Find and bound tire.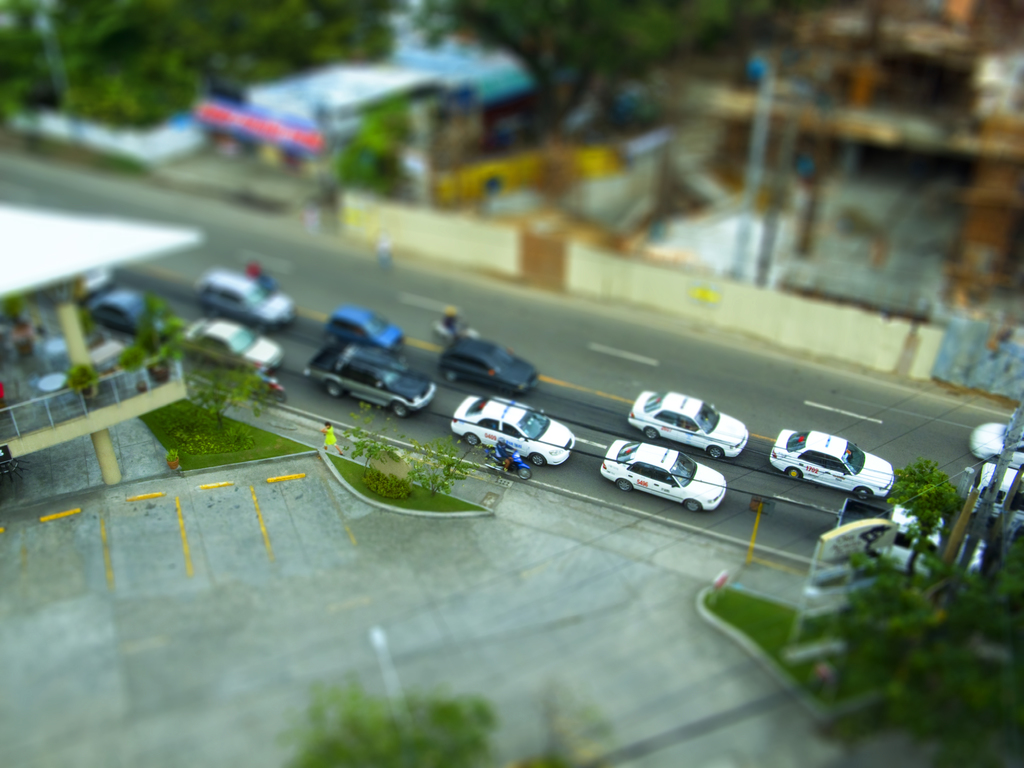
Bound: bbox=(501, 388, 511, 399).
